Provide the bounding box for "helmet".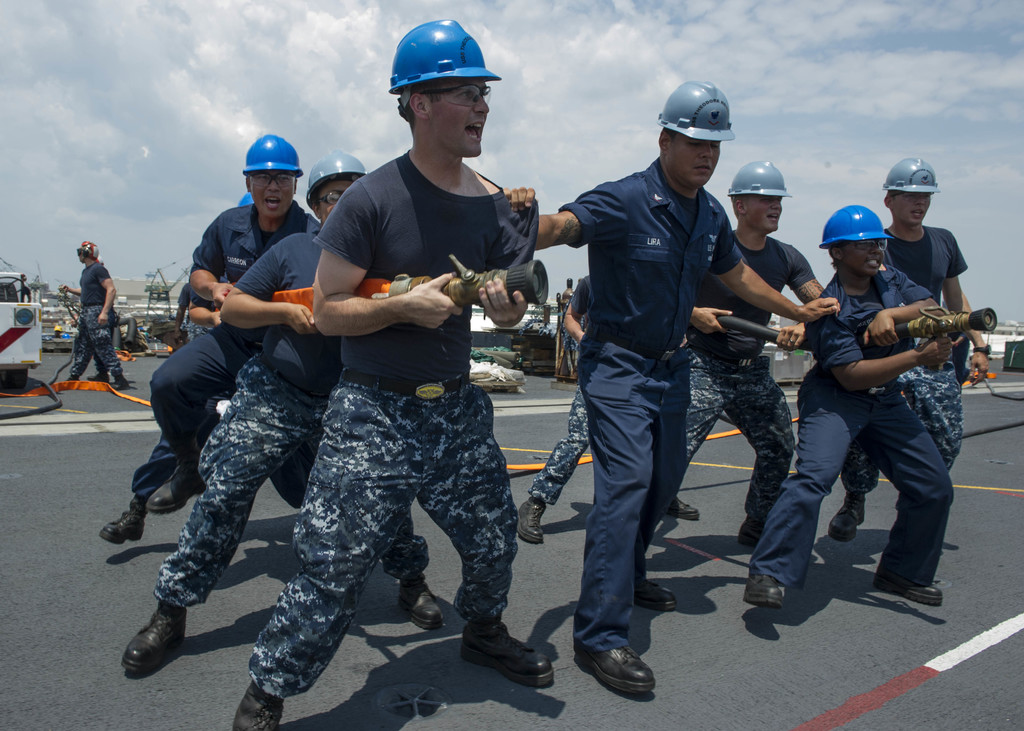
[x1=305, y1=157, x2=369, y2=216].
